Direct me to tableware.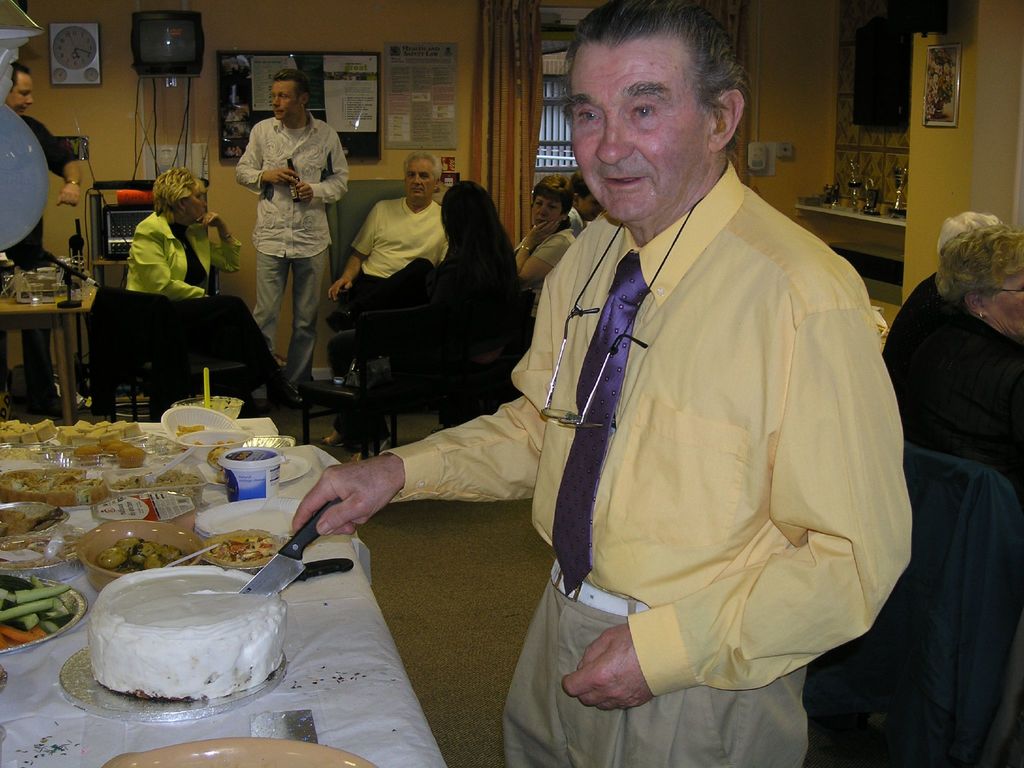
Direction: (x1=0, y1=558, x2=91, y2=651).
